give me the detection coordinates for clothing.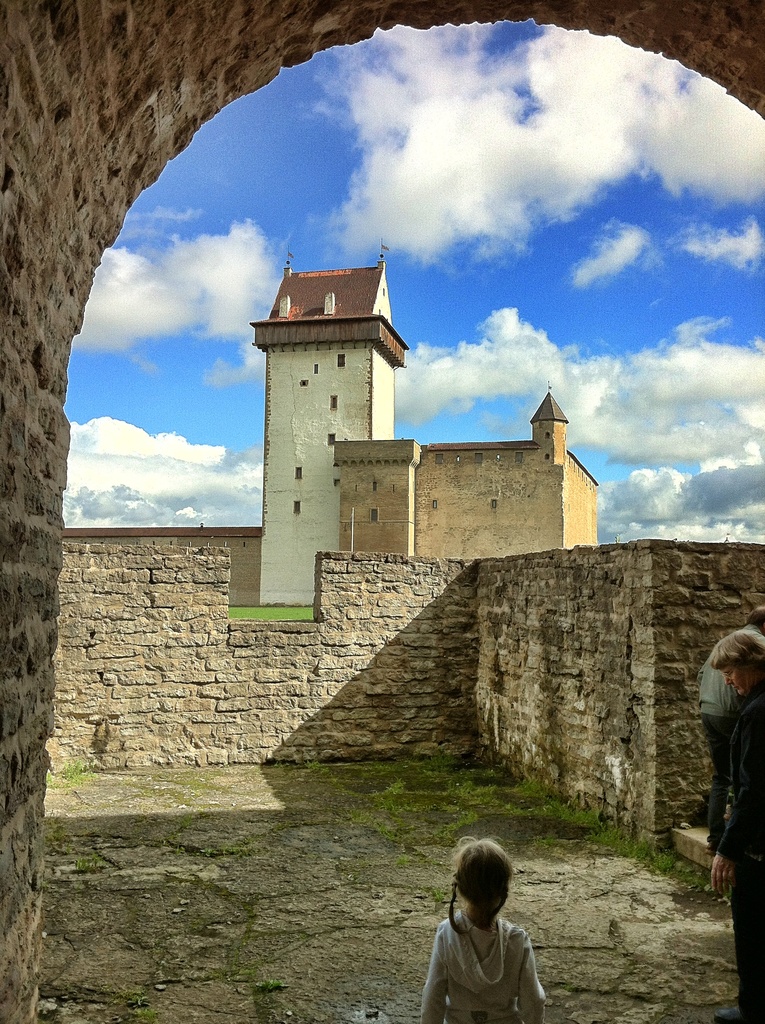
select_region(407, 884, 545, 1022).
